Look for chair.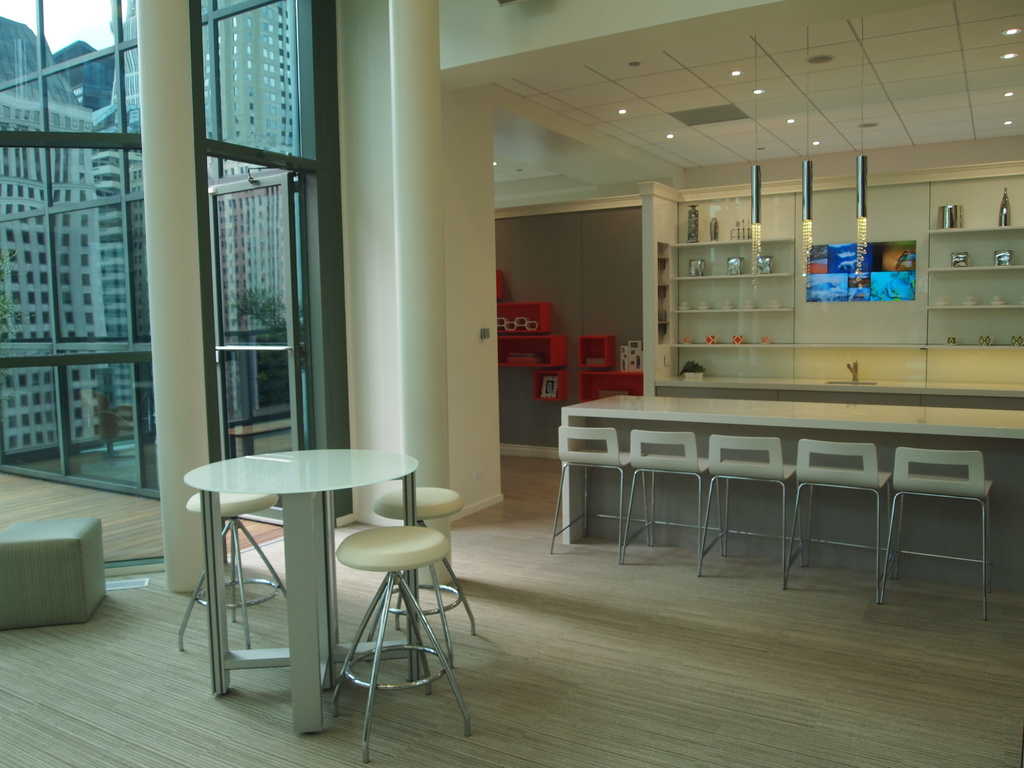
Found: (x1=879, y1=442, x2=995, y2=618).
